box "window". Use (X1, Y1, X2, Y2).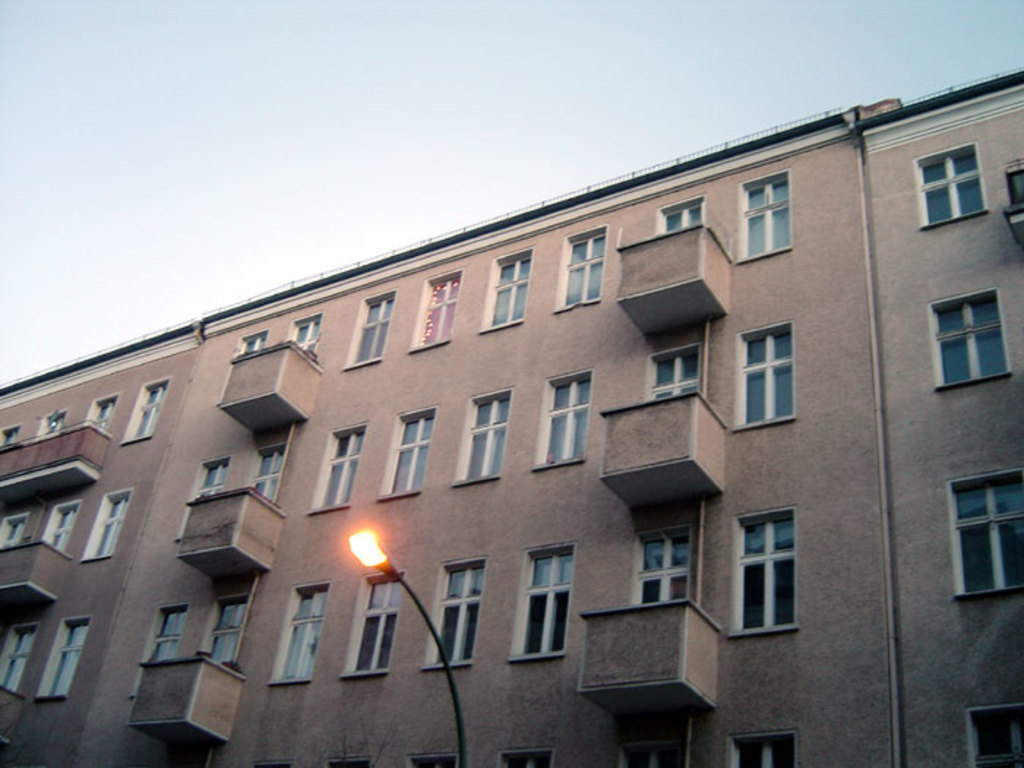
(272, 581, 328, 676).
